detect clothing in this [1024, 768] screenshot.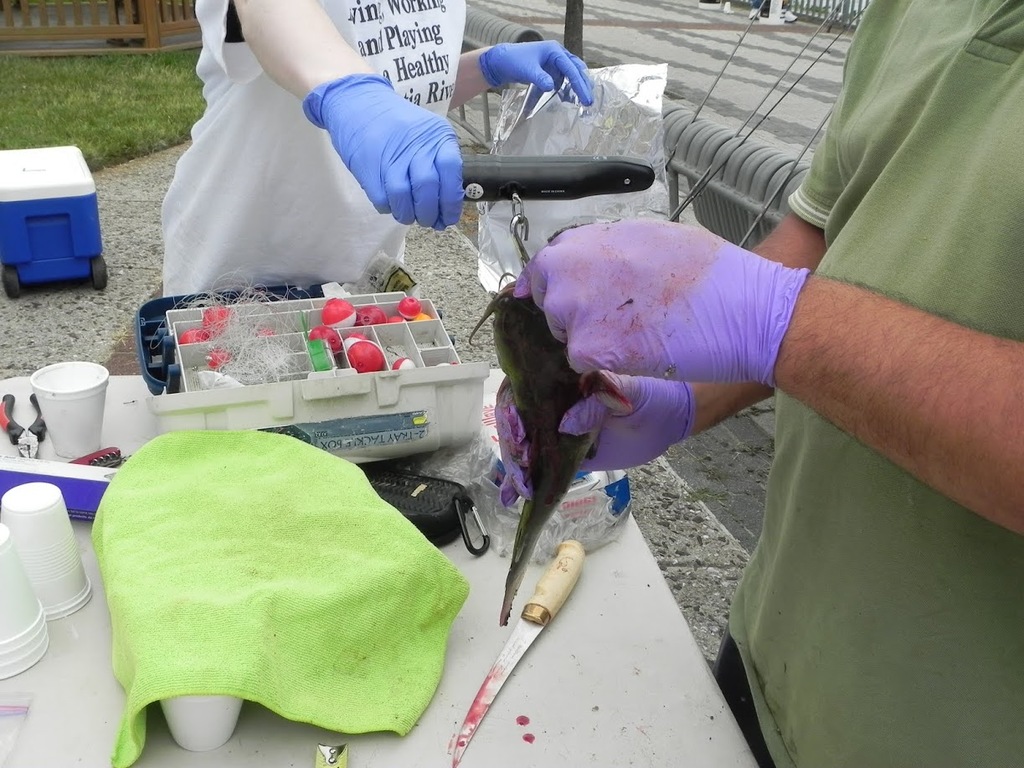
Detection: Rect(711, 0, 1023, 767).
